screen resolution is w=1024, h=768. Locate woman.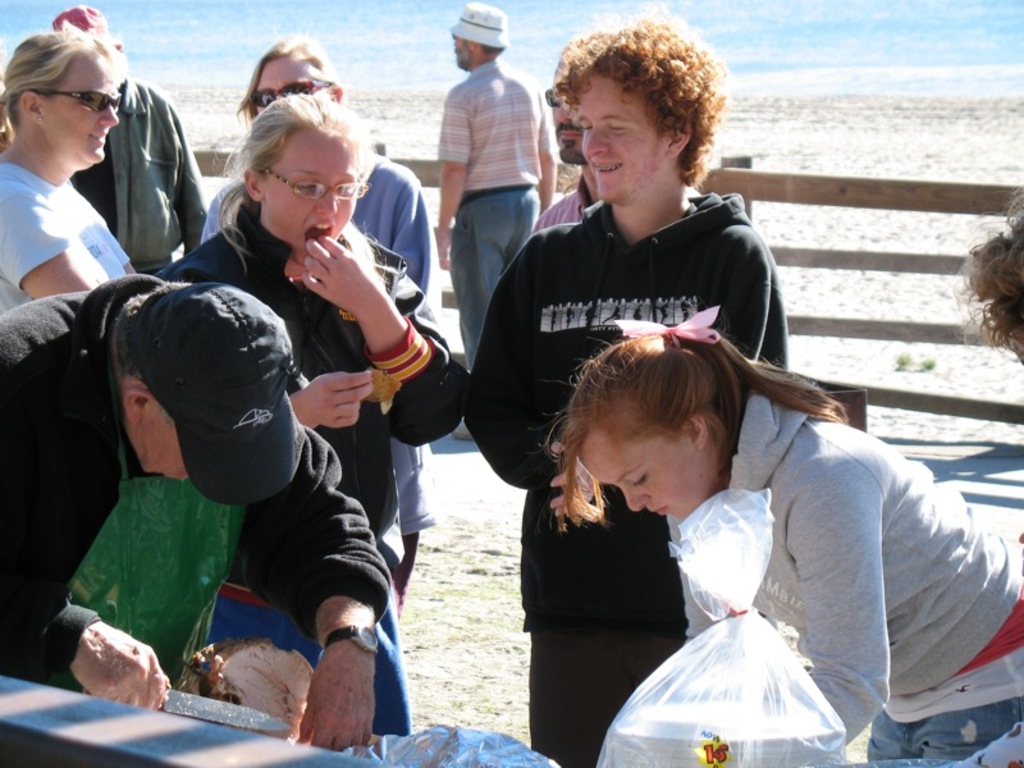
(0,27,140,319).
